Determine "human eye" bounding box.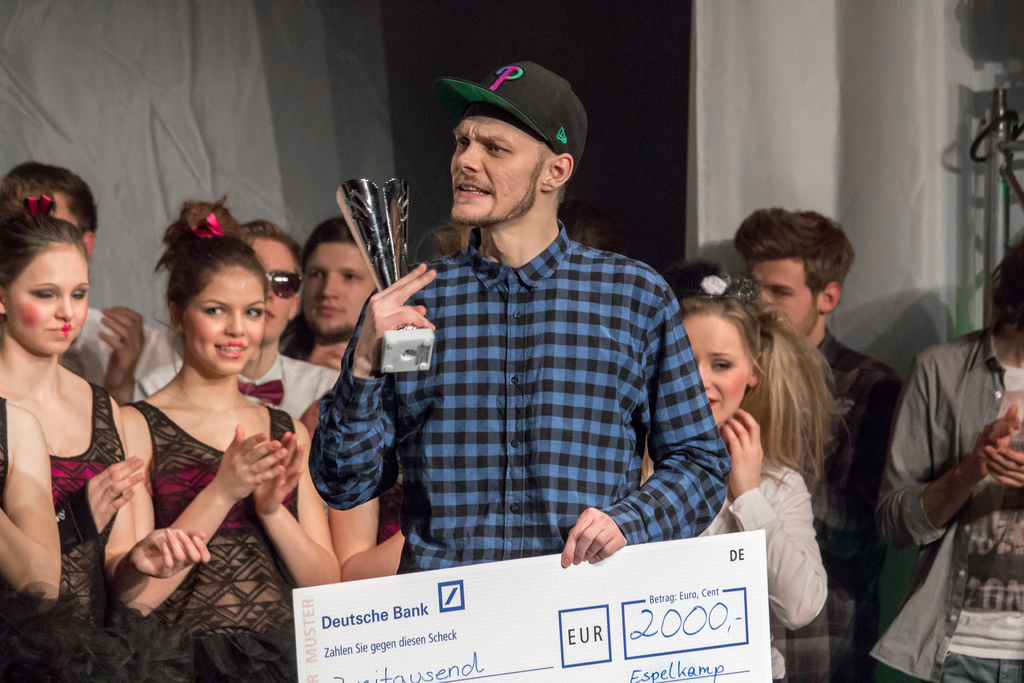
Determined: <box>68,283,90,300</box>.
